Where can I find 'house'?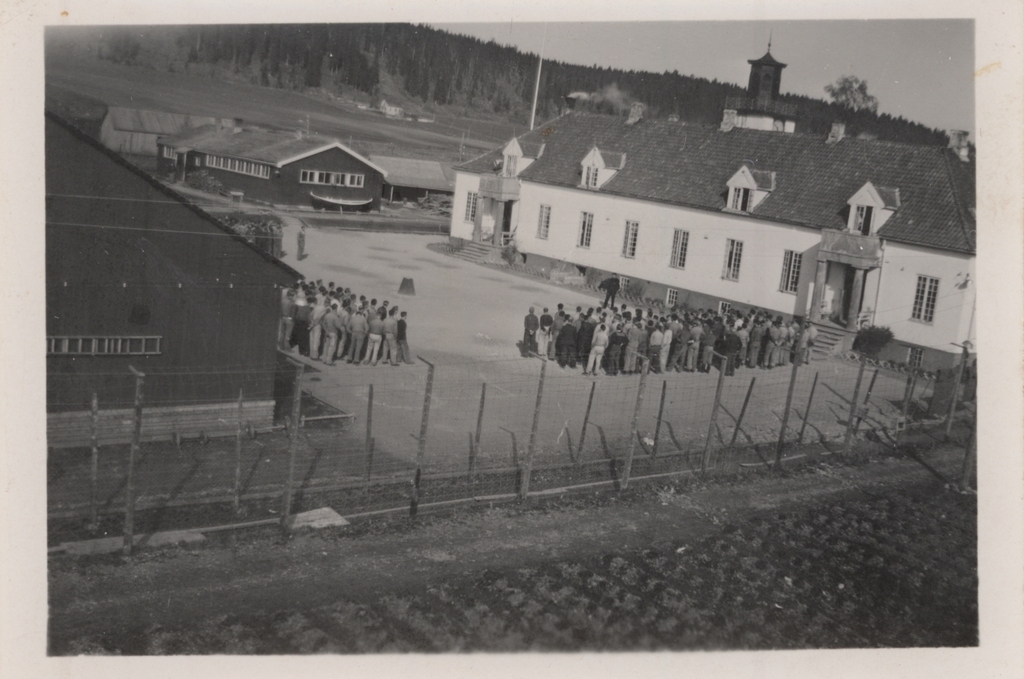
You can find it at (195,132,399,213).
